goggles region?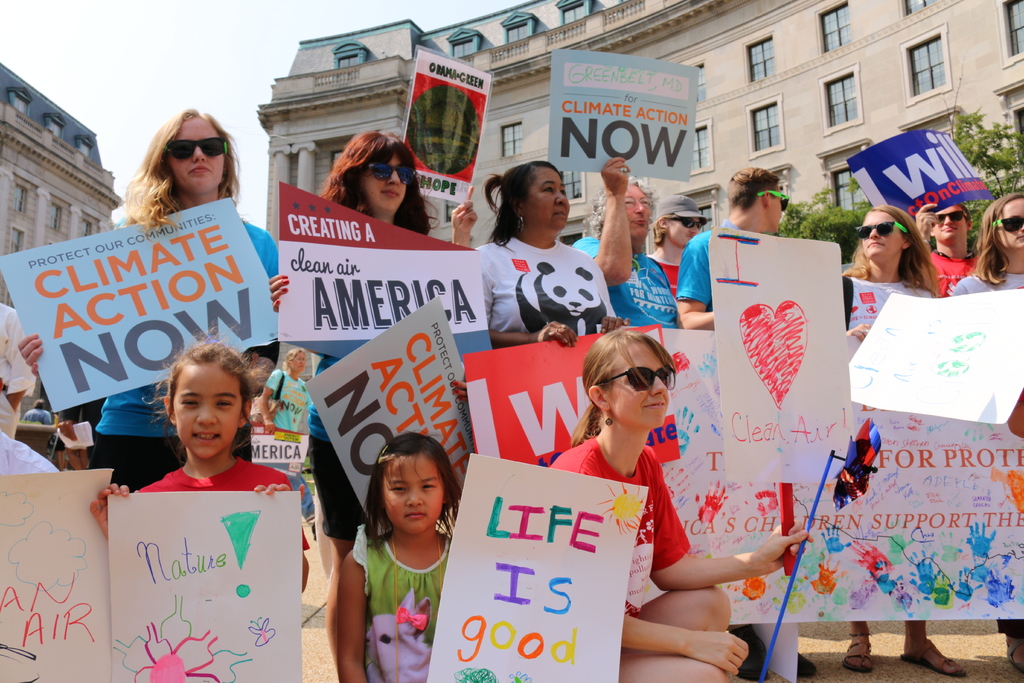
locate(936, 210, 972, 226)
